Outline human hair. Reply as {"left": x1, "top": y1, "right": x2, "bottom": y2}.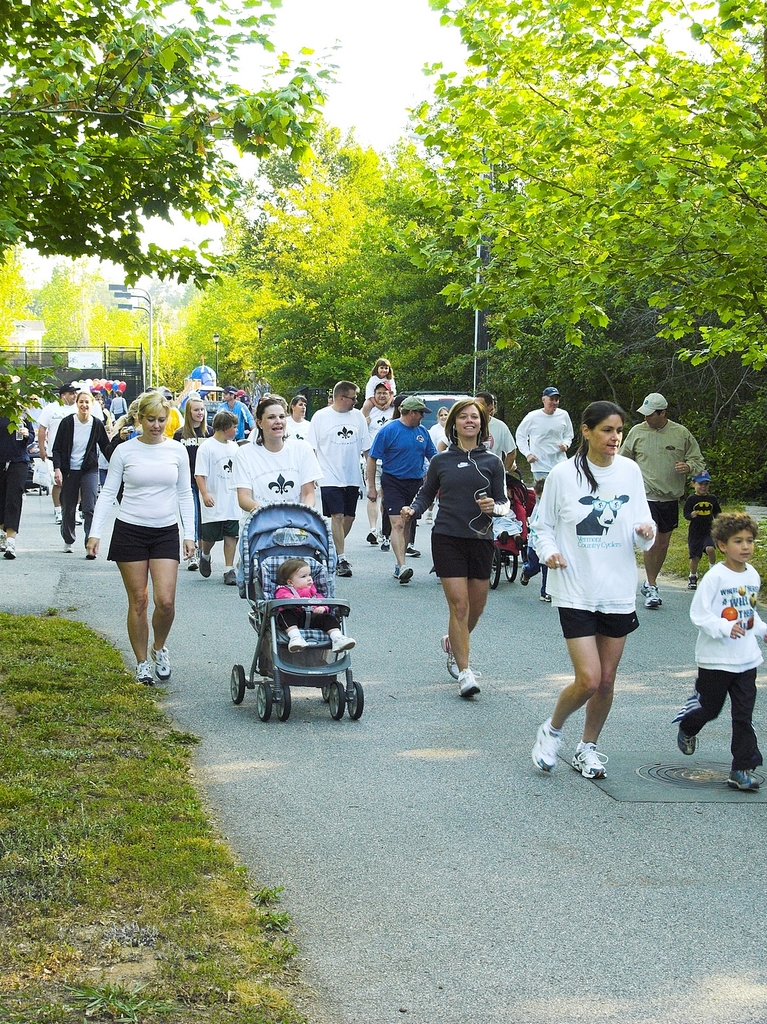
{"left": 139, "top": 389, "right": 167, "bottom": 423}.
